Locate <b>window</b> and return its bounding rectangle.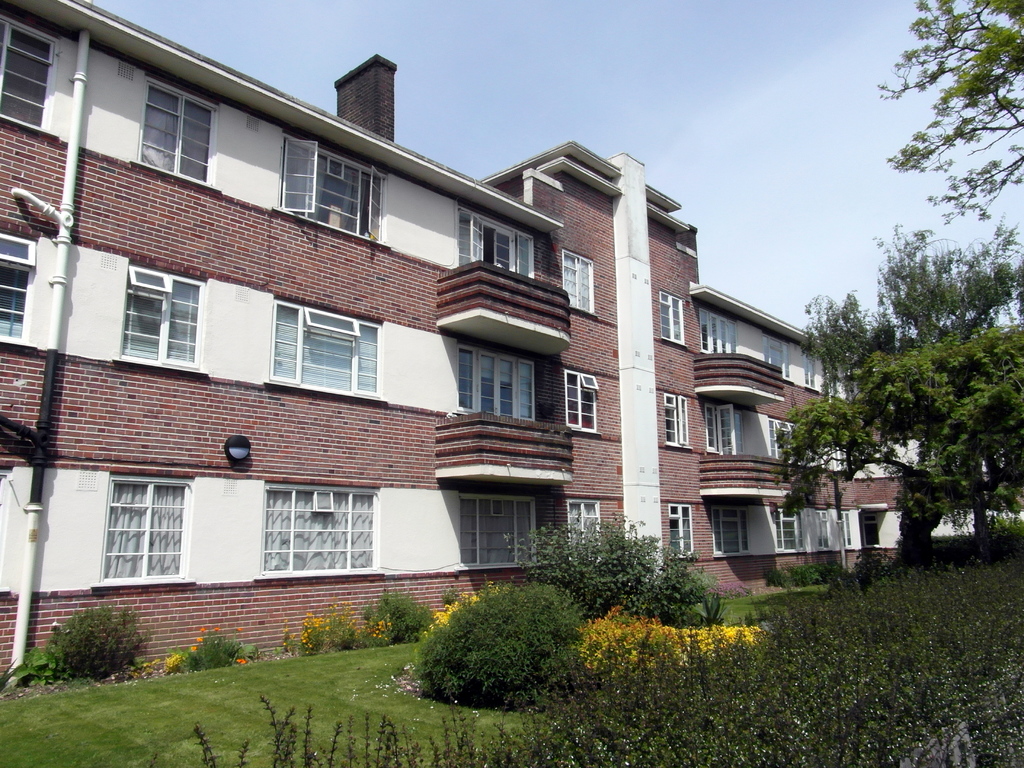
bbox=[255, 480, 374, 573].
